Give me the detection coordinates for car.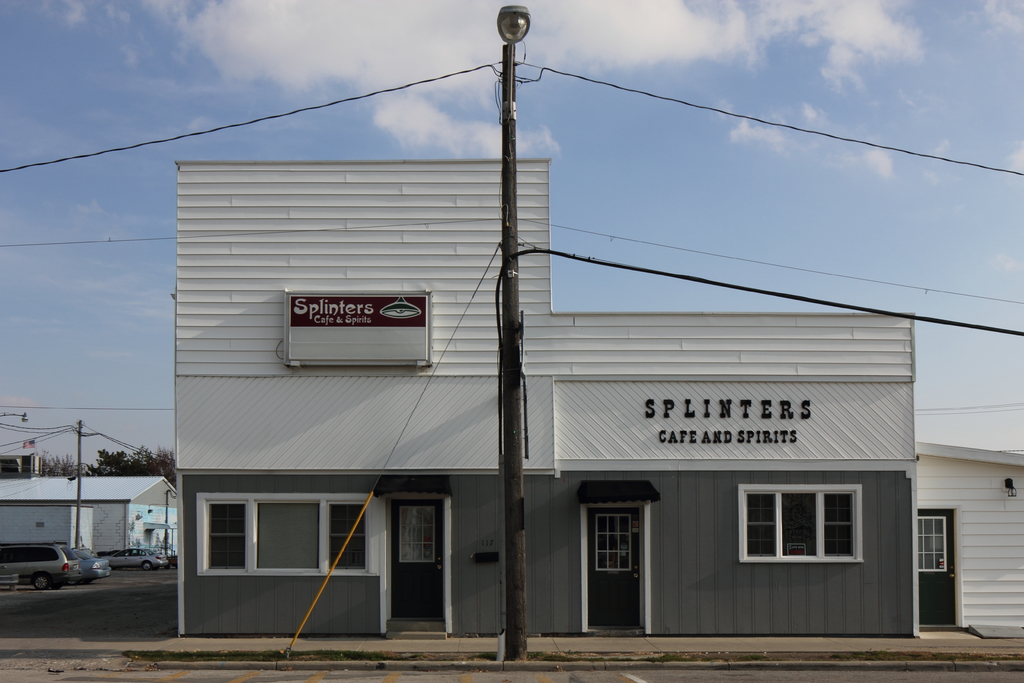
[x1=0, y1=541, x2=84, y2=591].
